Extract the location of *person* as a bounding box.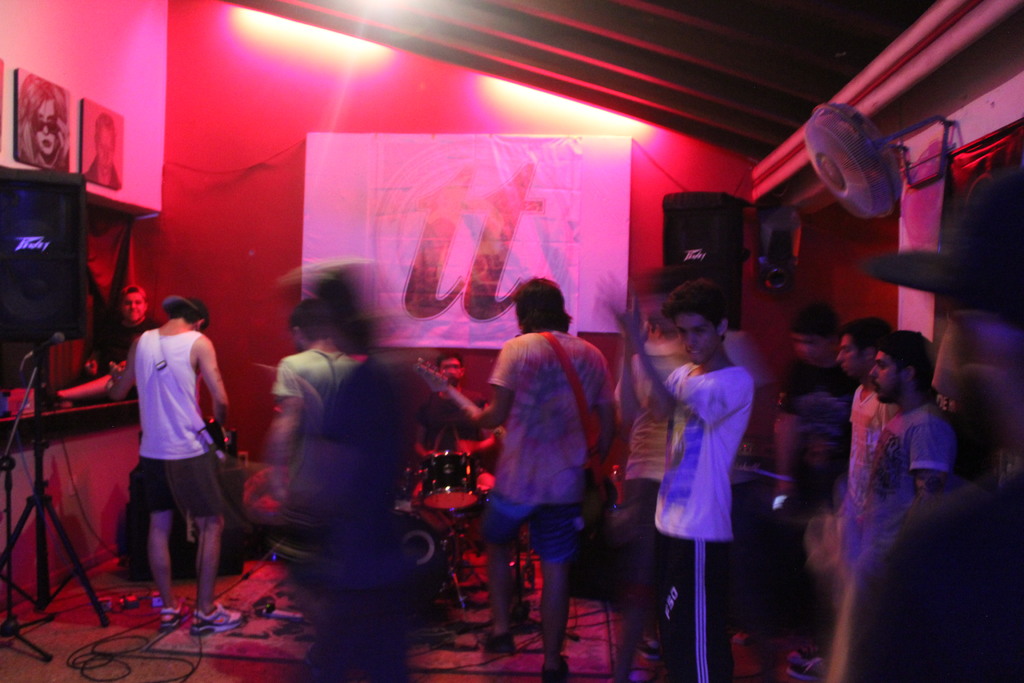
<box>772,300,857,682</box>.
